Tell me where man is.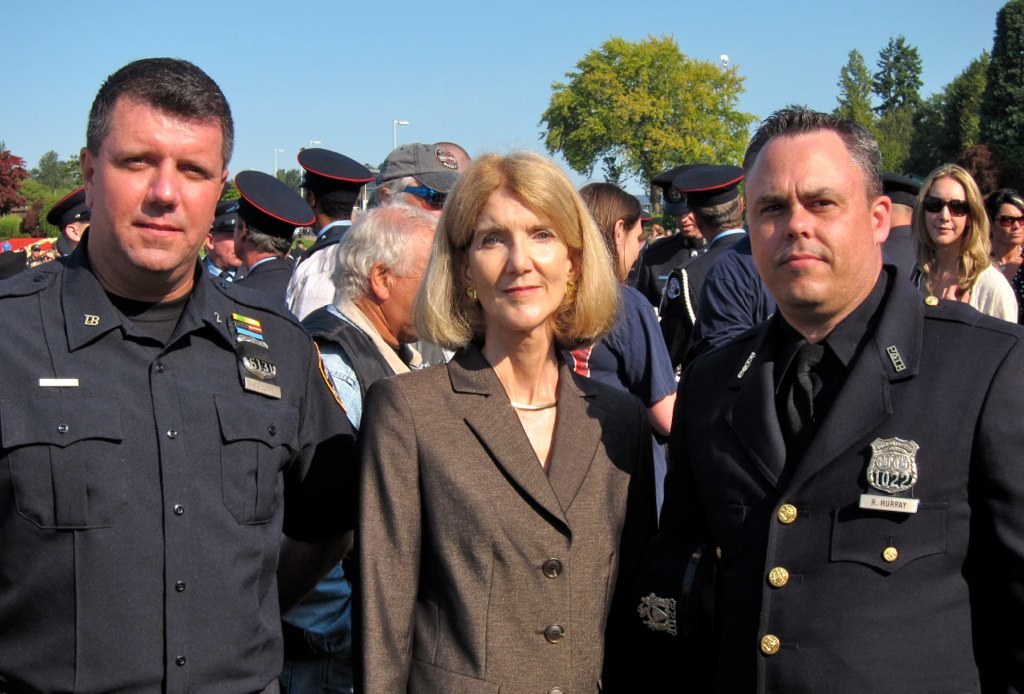
man is at [x1=656, y1=219, x2=675, y2=241].
